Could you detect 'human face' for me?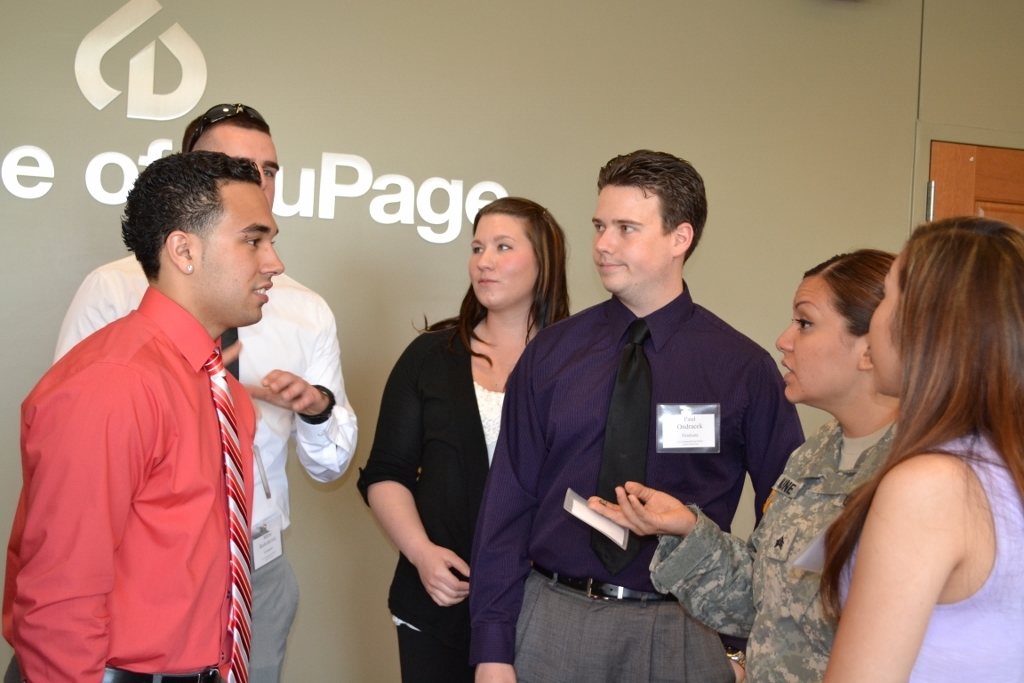
Detection result: pyautogui.locateOnScreen(774, 277, 858, 403).
